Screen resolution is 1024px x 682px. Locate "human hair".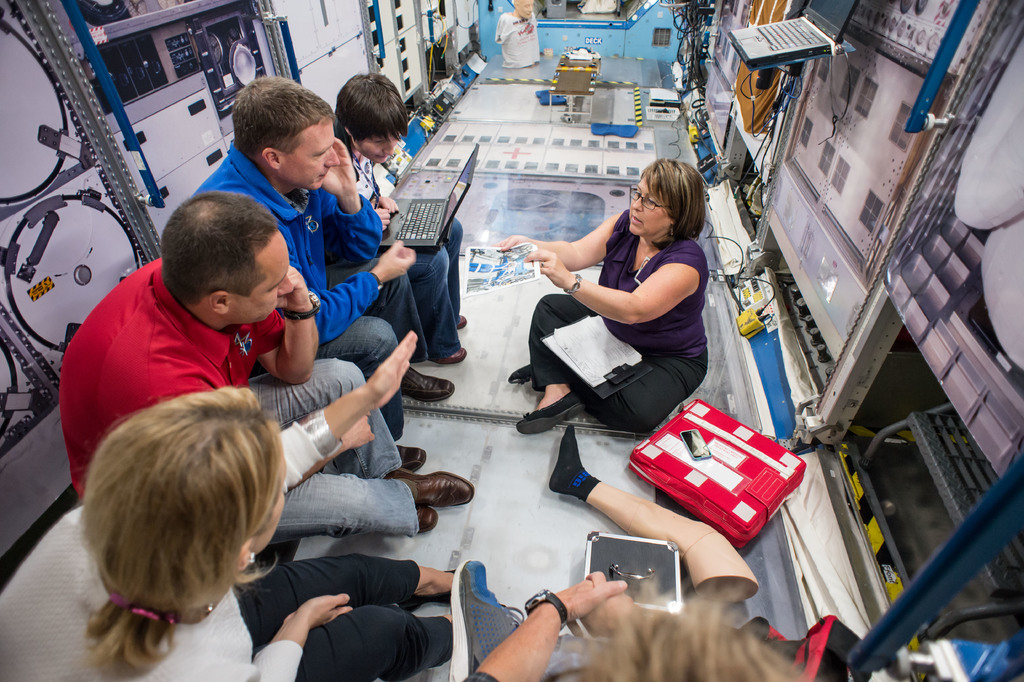
(335,72,408,145).
